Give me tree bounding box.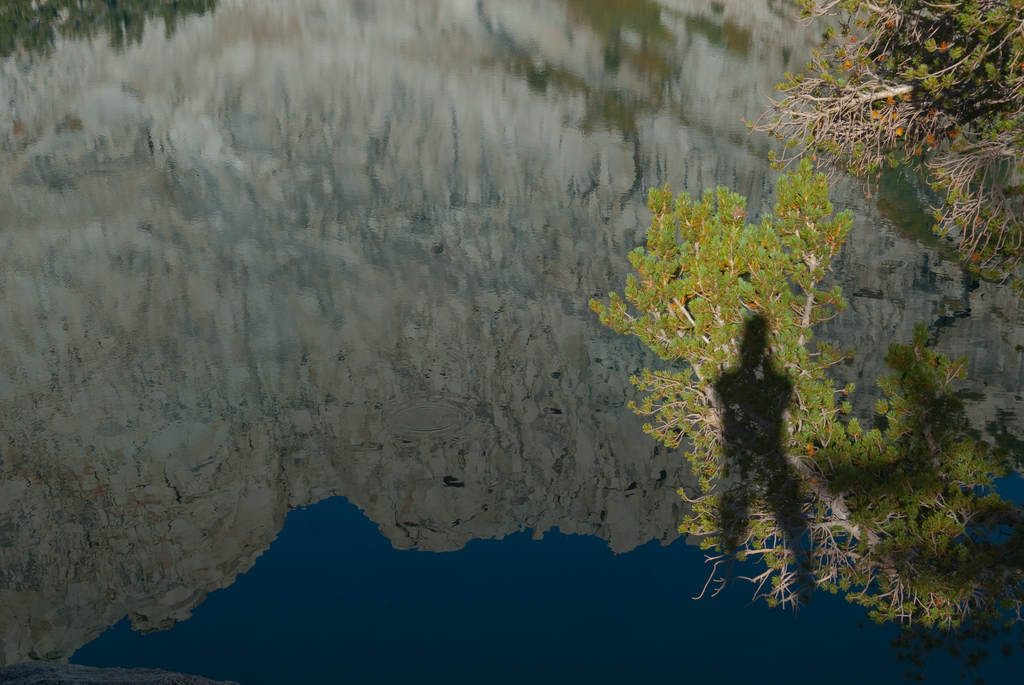
(x1=593, y1=156, x2=1023, y2=628).
